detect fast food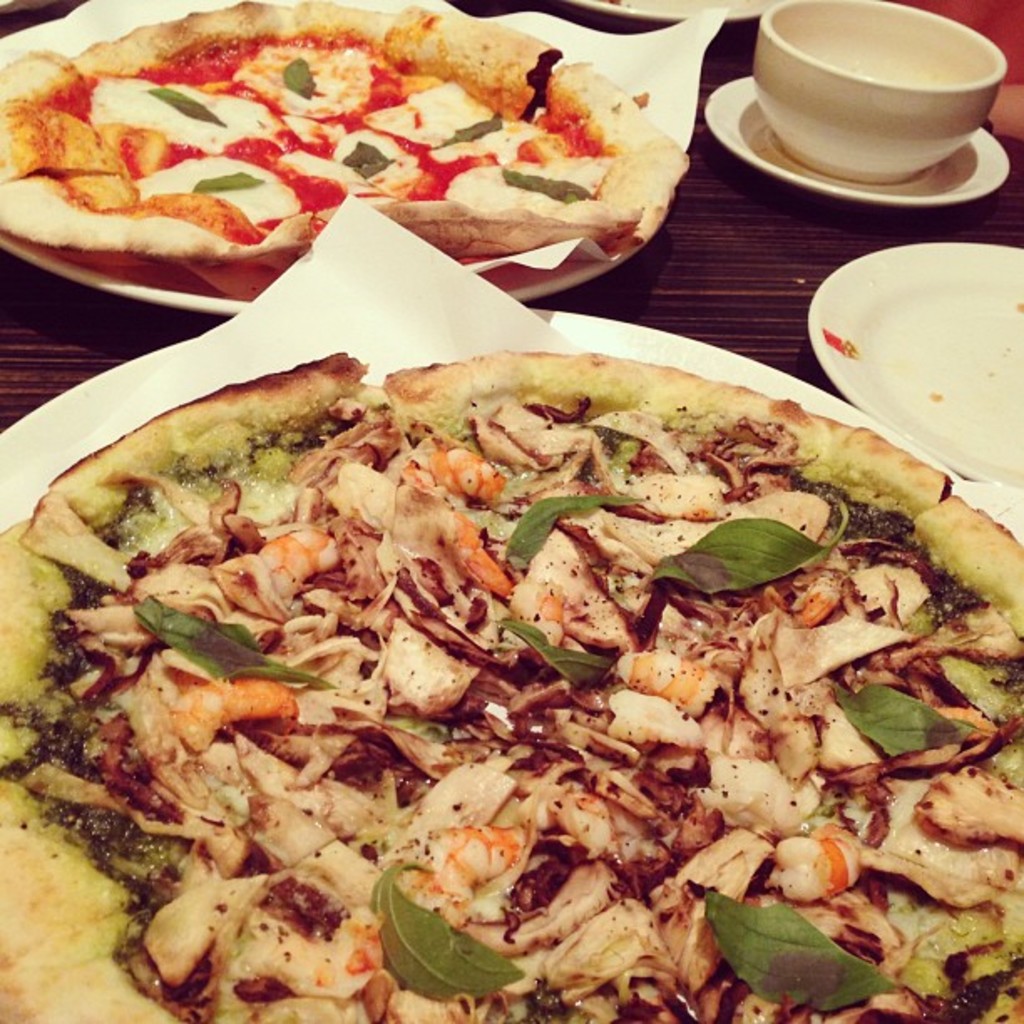
x1=0 y1=346 x2=1022 y2=1022
